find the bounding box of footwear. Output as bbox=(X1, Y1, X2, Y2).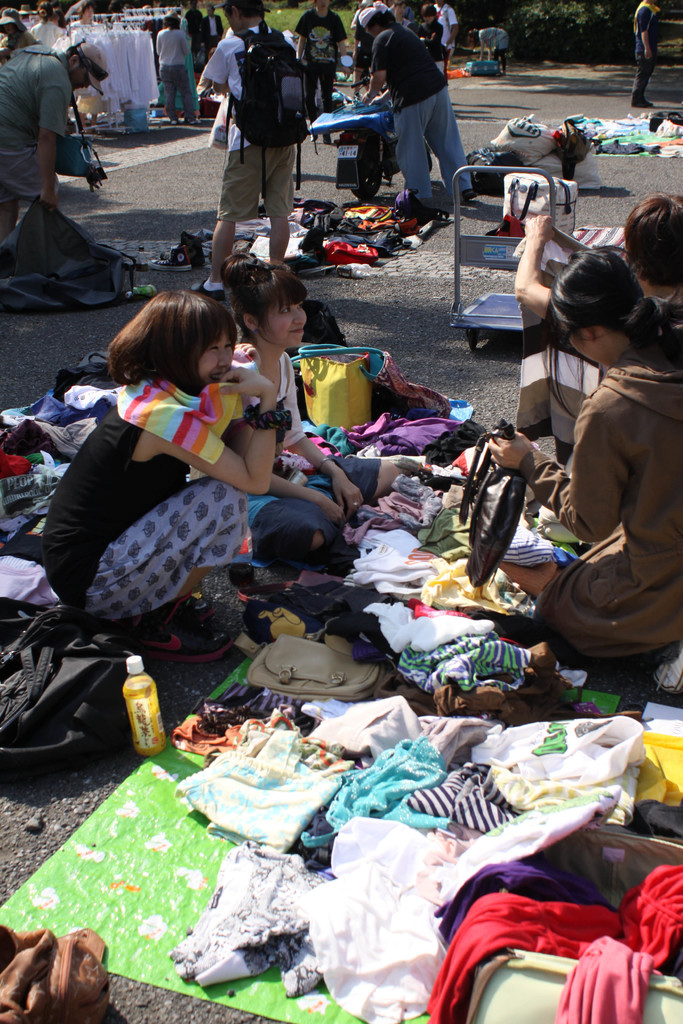
bbox=(192, 276, 228, 304).
